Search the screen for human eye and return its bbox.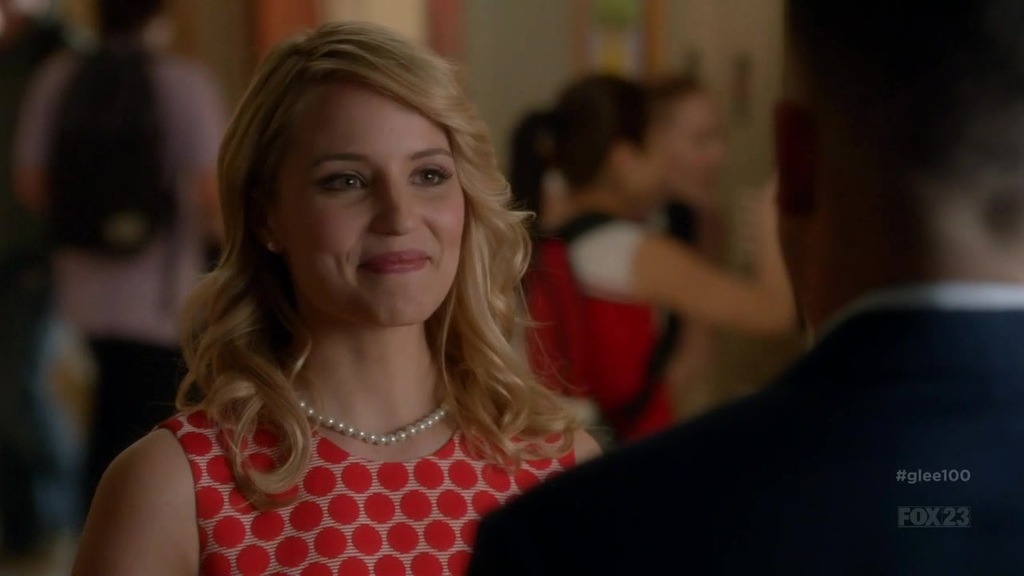
Found: [left=405, top=161, right=452, bottom=187].
